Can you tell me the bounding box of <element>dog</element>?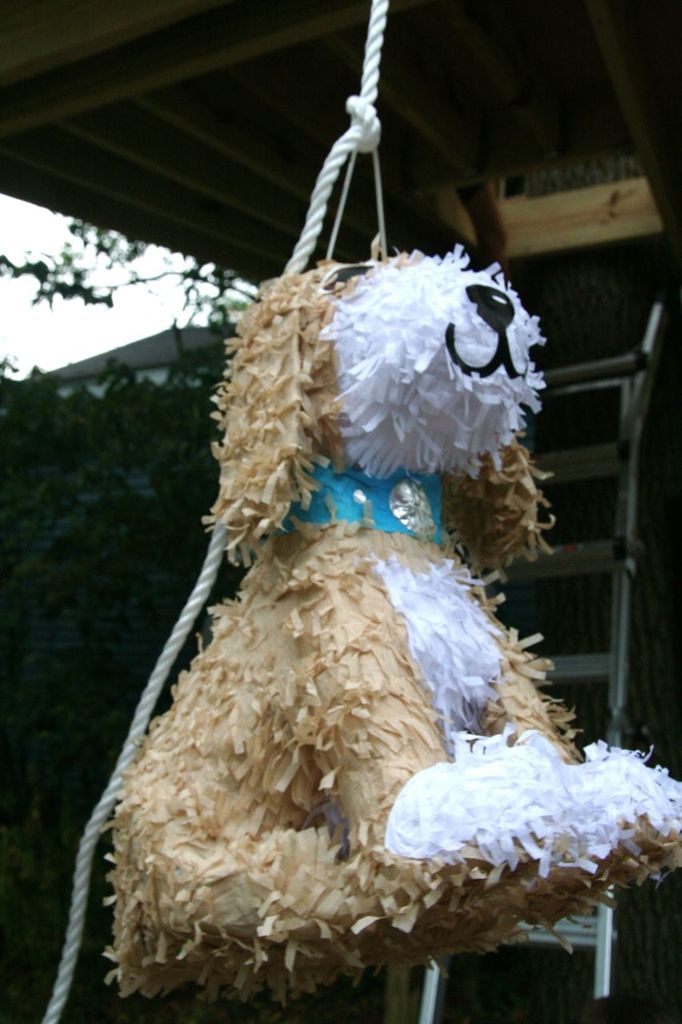
BBox(105, 240, 681, 1010).
